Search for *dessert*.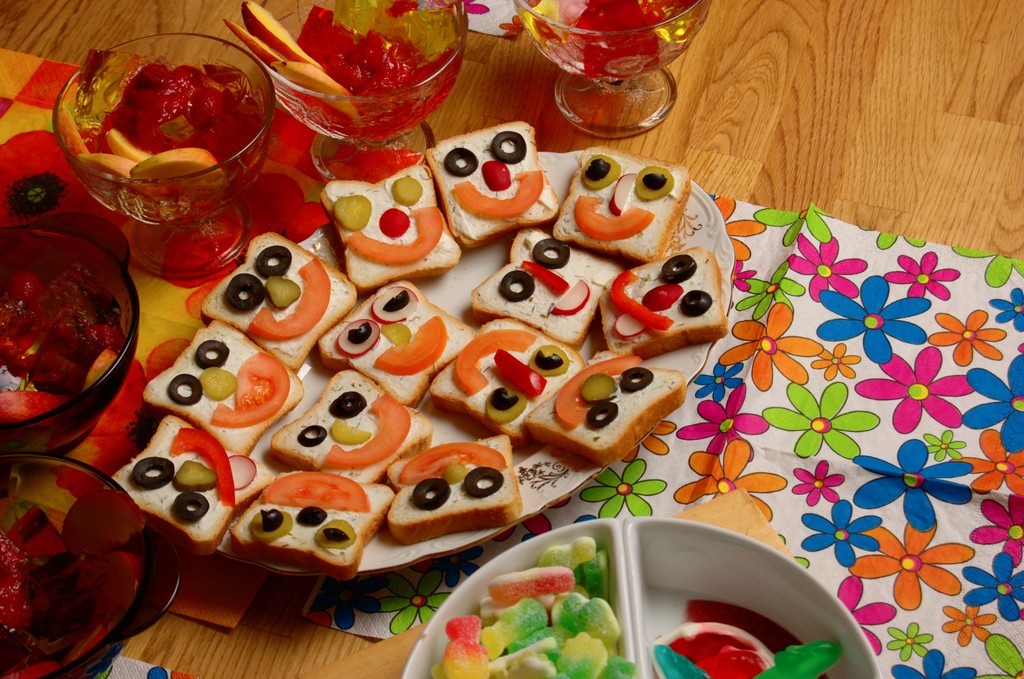
Found at 0 264 123 425.
